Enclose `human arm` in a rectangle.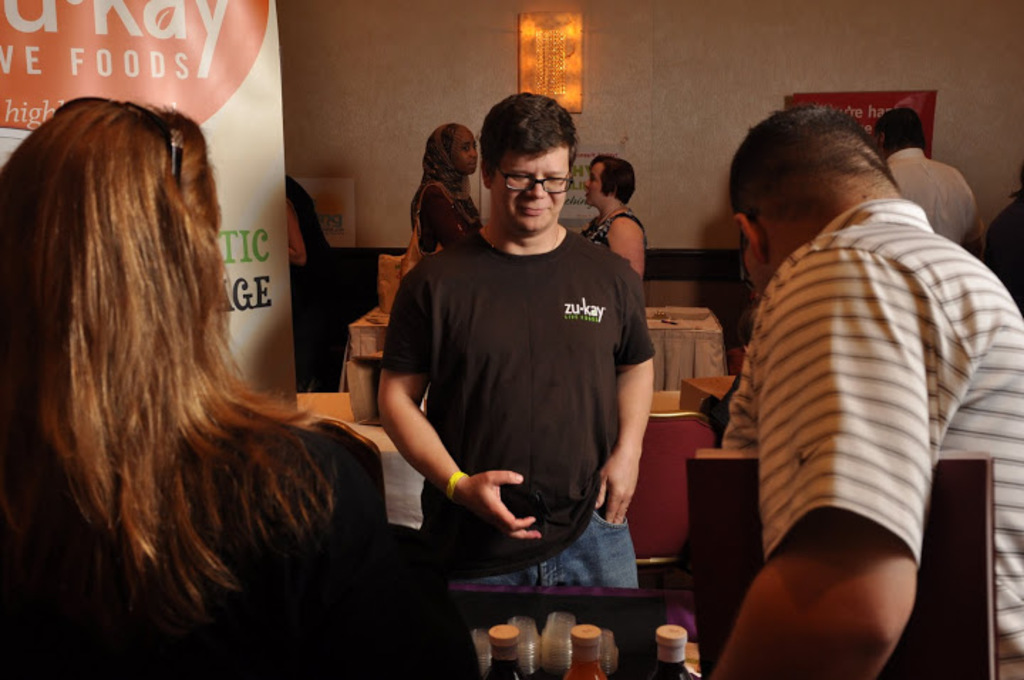
x1=284 y1=189 x2=314 y2=273.
